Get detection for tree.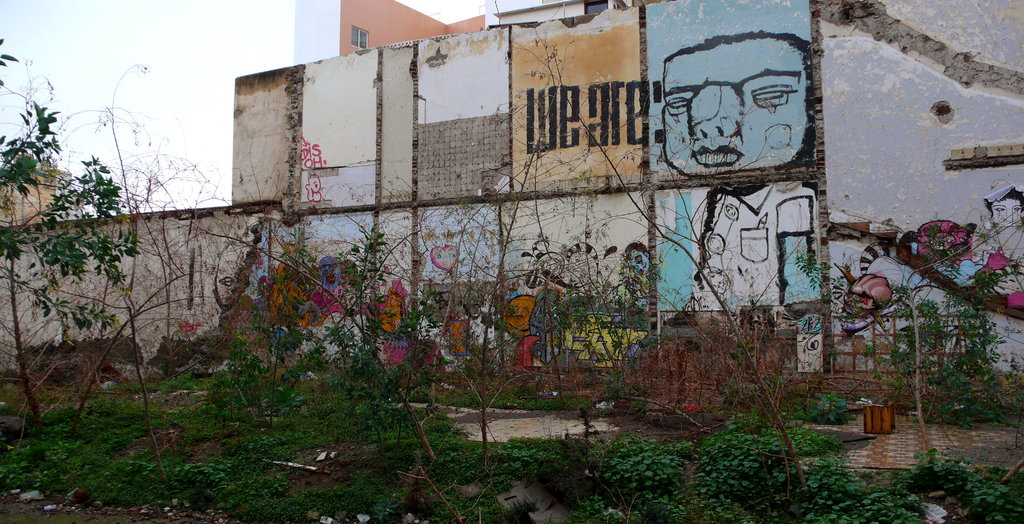
Detection: (x1=866, y1=204, x2=1011, y2=432).
